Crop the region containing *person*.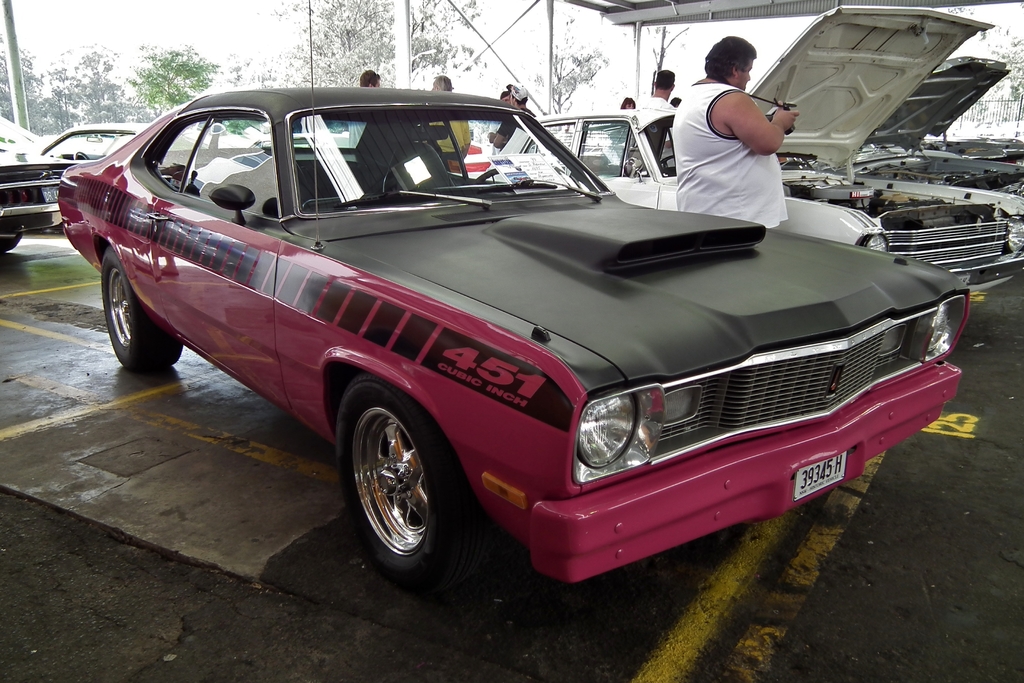
Crop region: bbox=[634, 65, 675, 130].
